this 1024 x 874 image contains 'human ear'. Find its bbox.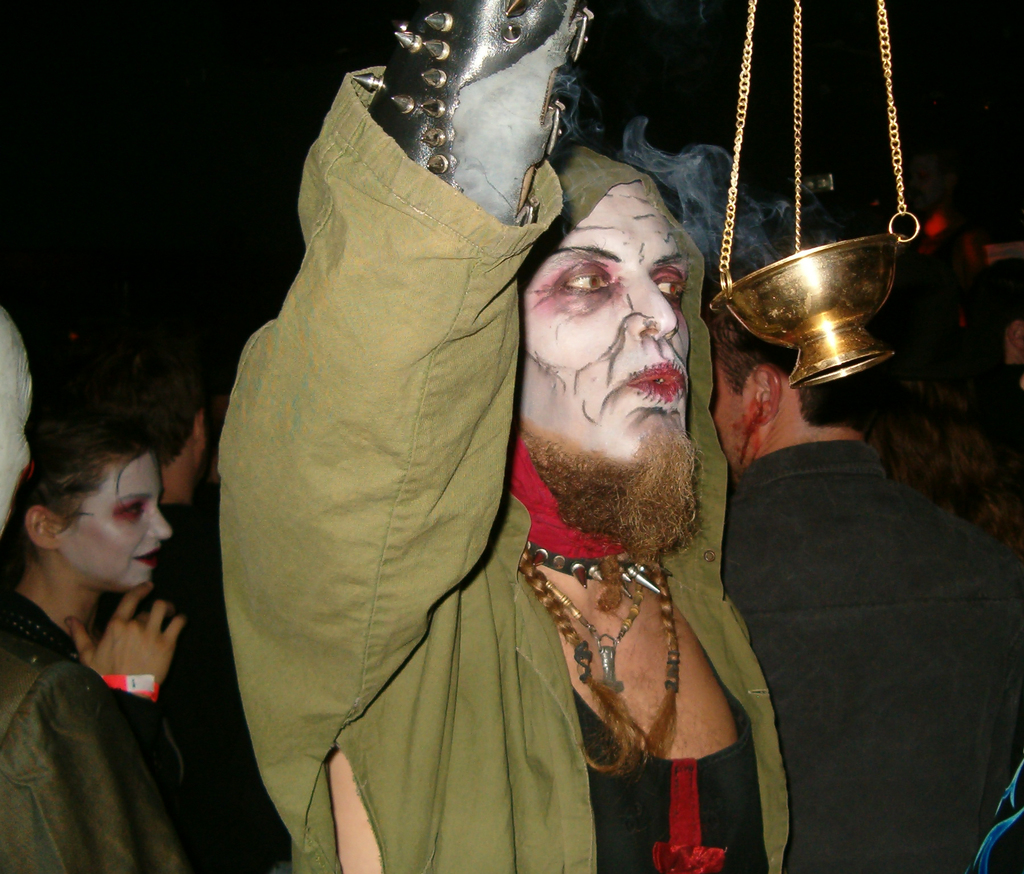
pyautogui.locateOnScreen(24, 504, 59, 551).
